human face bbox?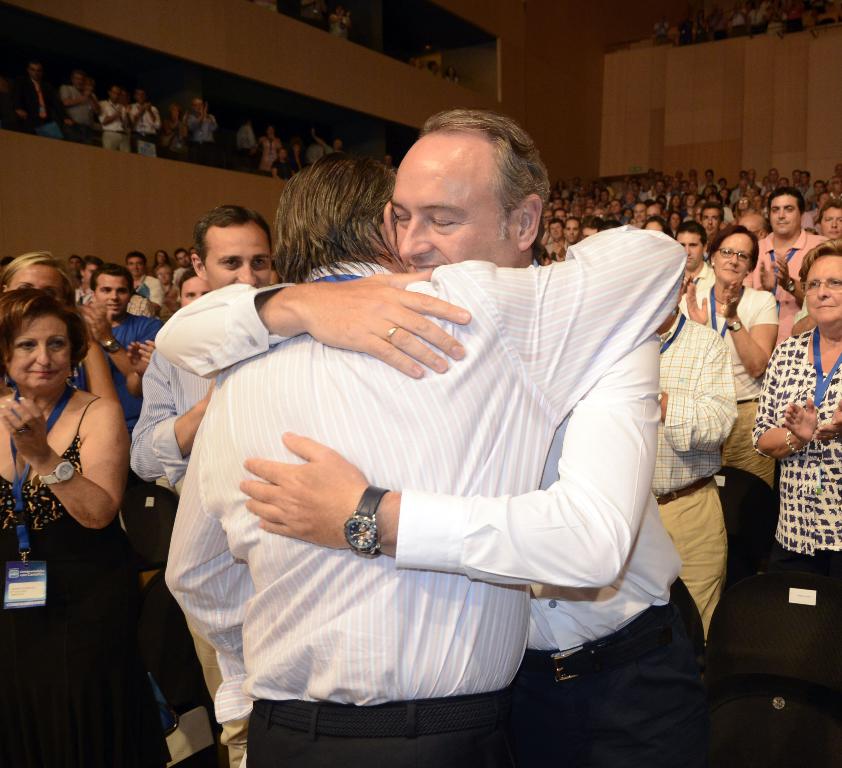
(766, 195, 798, 232)
